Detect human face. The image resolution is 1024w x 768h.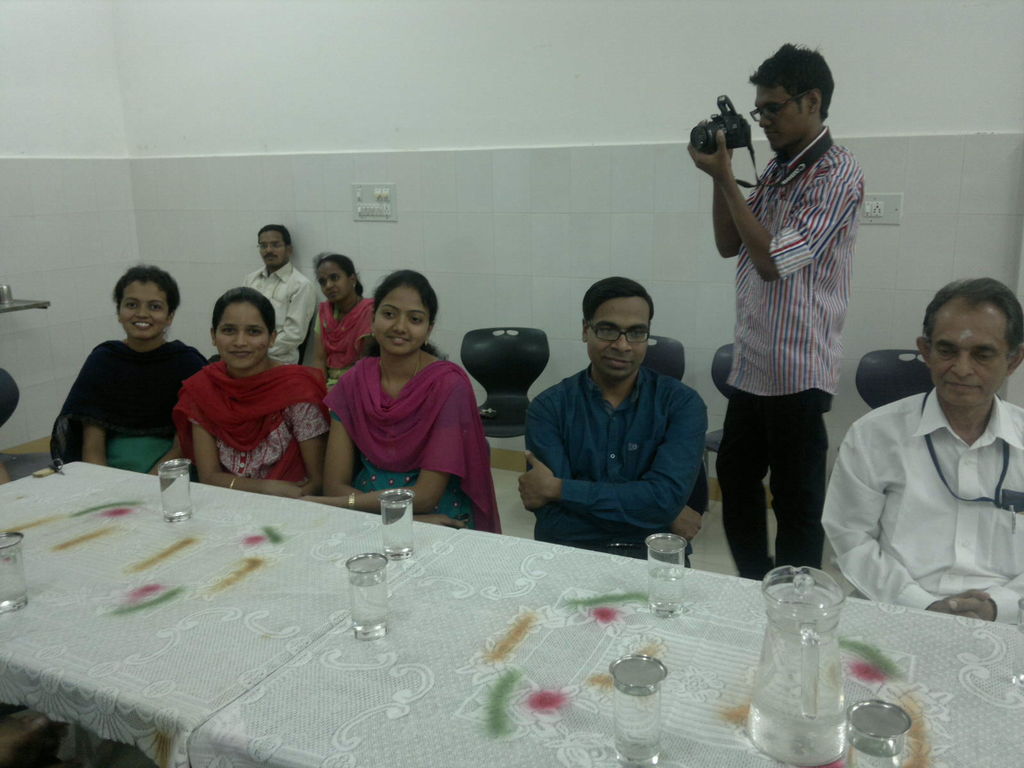
select_region(316, 265, 356, 307).
